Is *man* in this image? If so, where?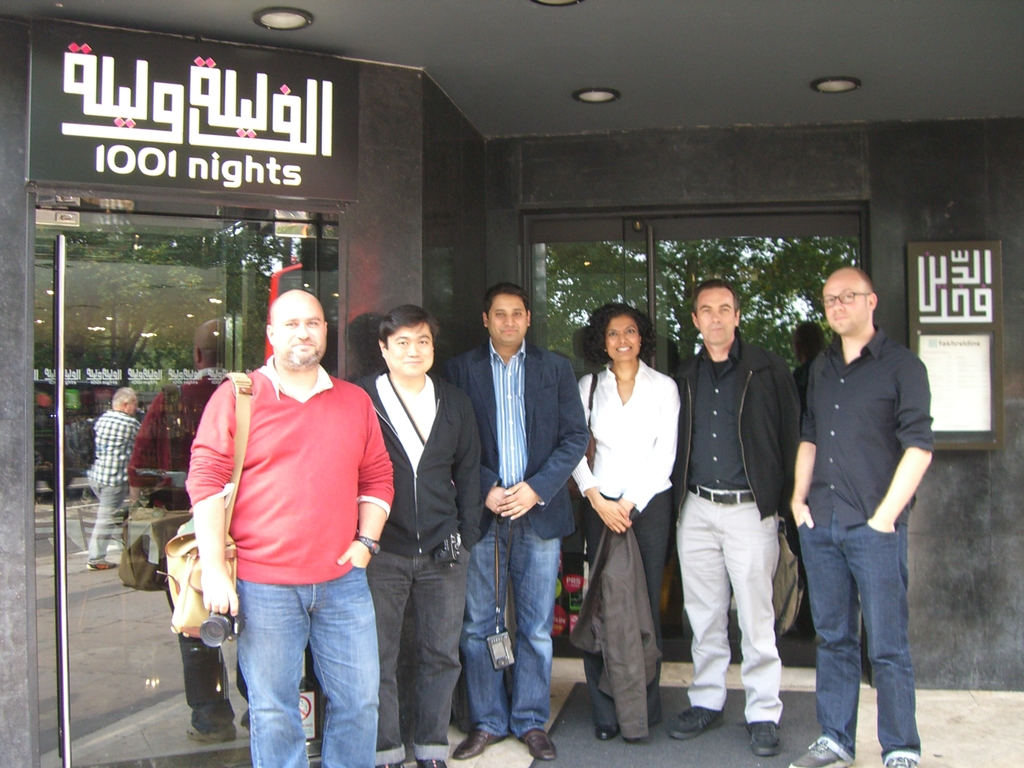
Yes, at (182,287,399,767).
